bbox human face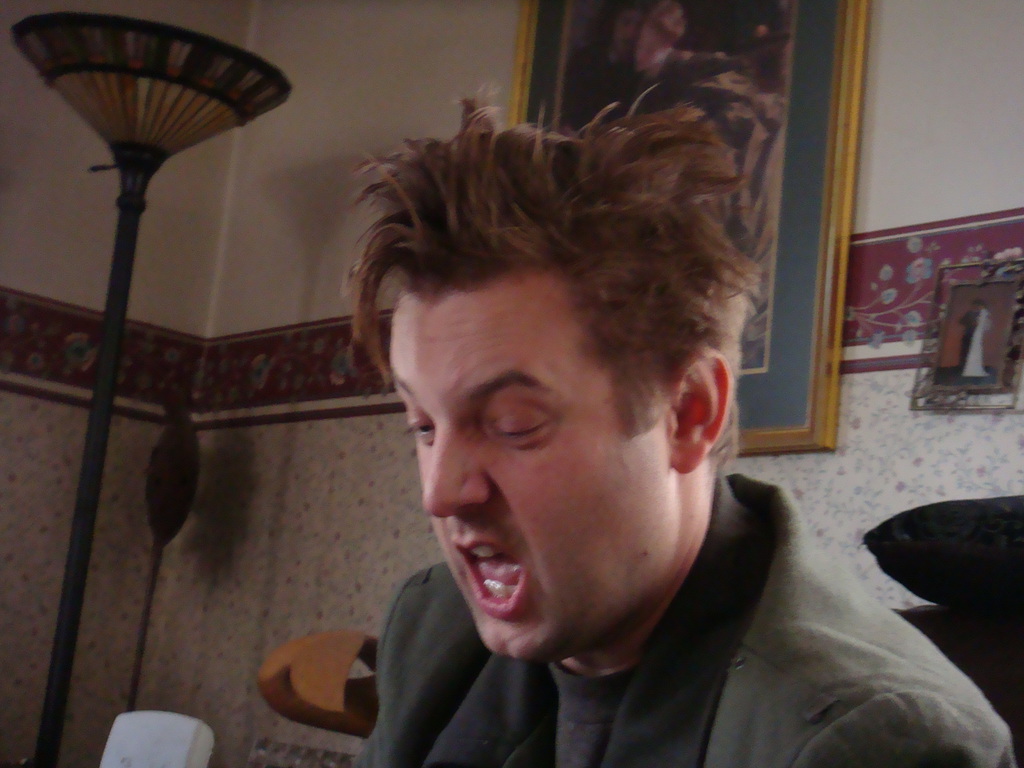
[left=391, top=288, right=670, bottom=657]
